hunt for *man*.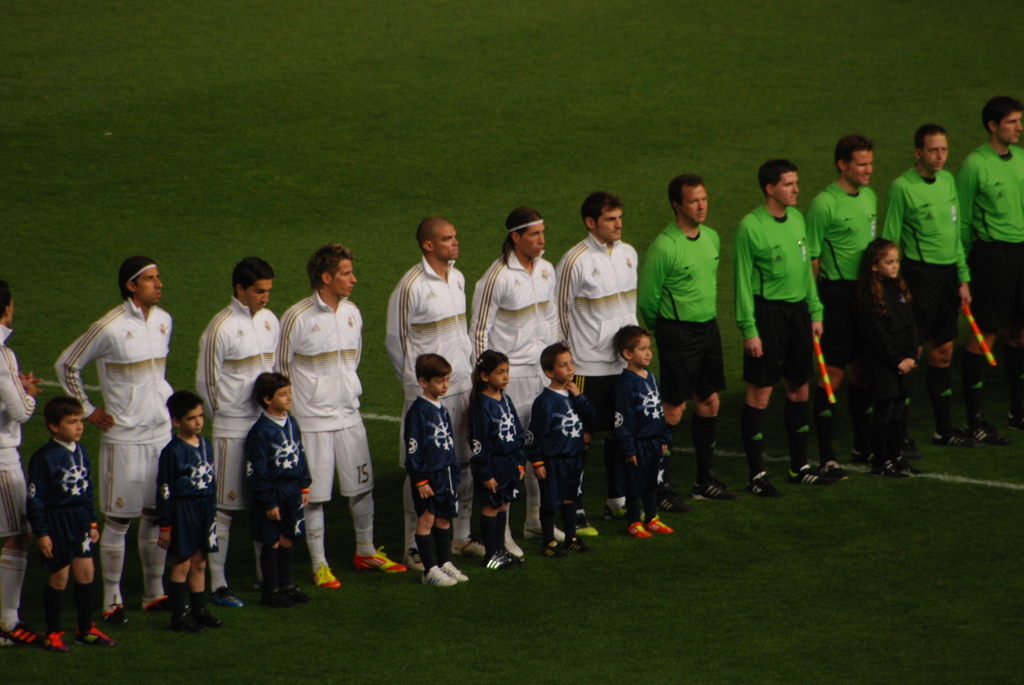
Hunted down at [left=59, top=232, right=170, bottom=629].
